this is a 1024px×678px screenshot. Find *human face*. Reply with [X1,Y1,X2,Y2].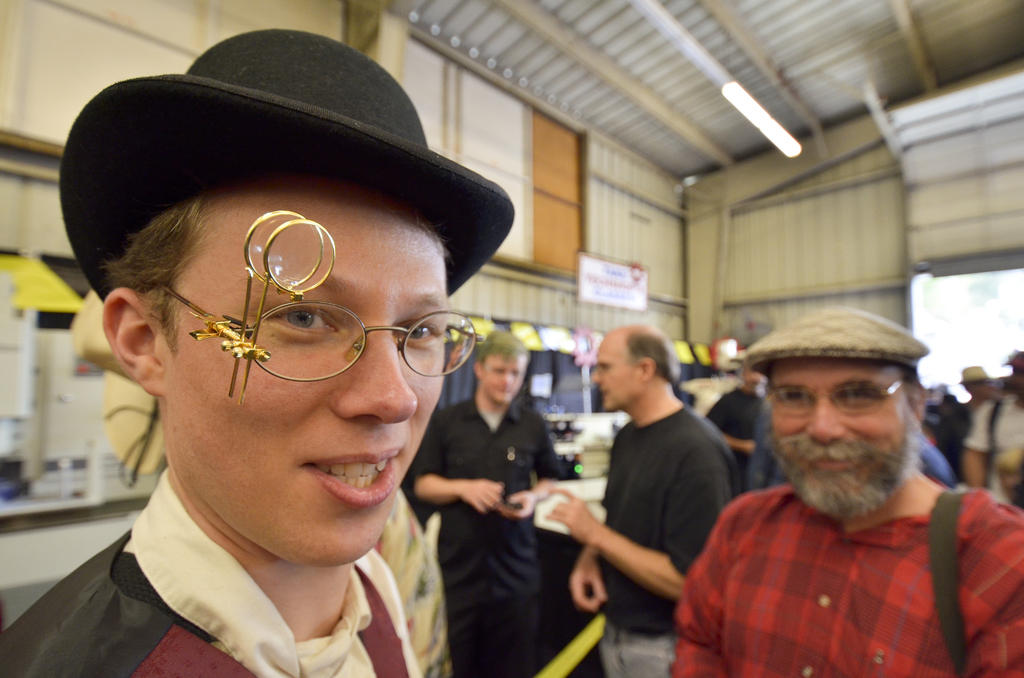
[759,360,918,517].
